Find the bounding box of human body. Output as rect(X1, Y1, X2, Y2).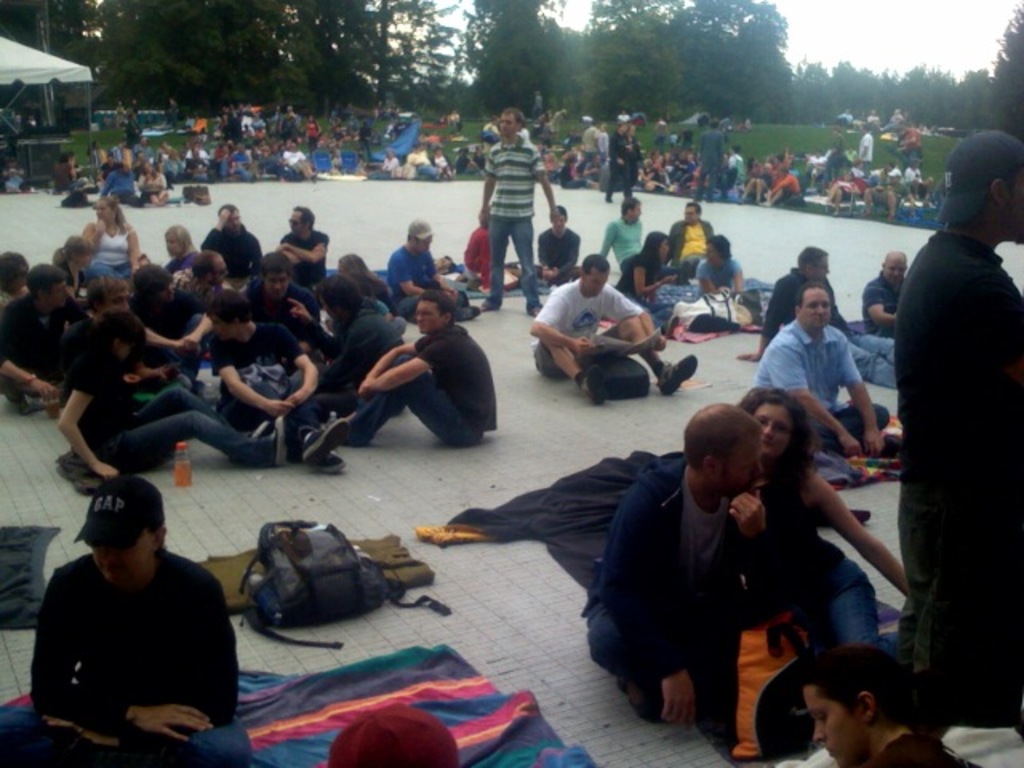
rect(24, 478, 238, 765).
